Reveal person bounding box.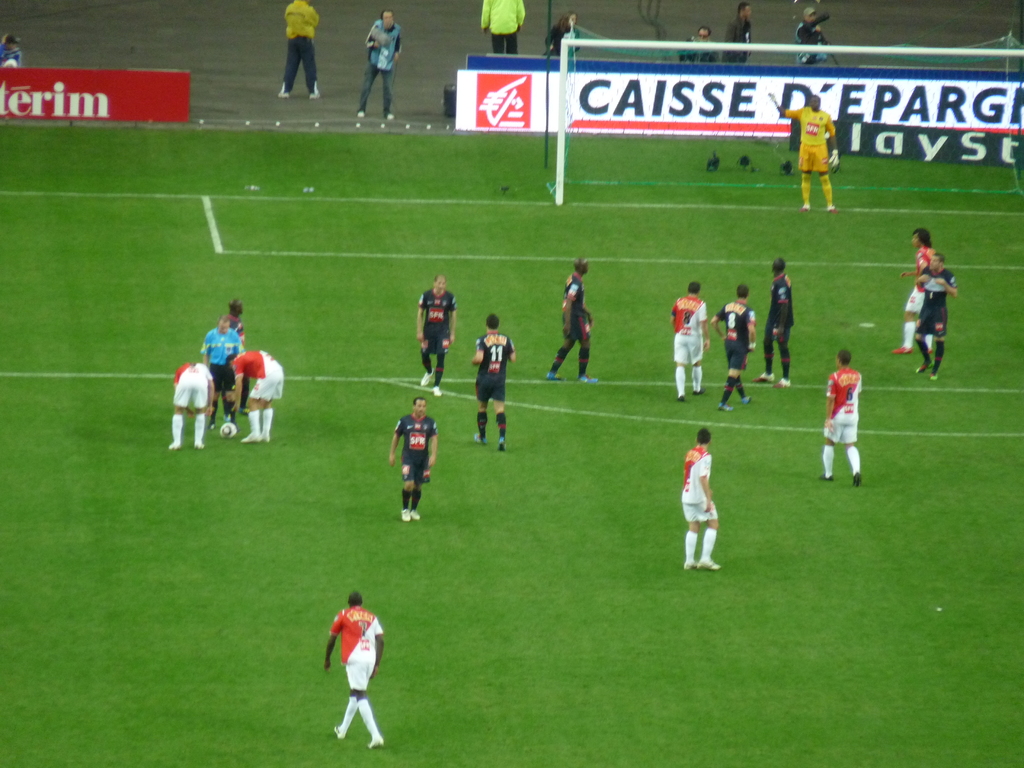
Revealed: [x1=166, y1=360, x2=216, y2=451].
